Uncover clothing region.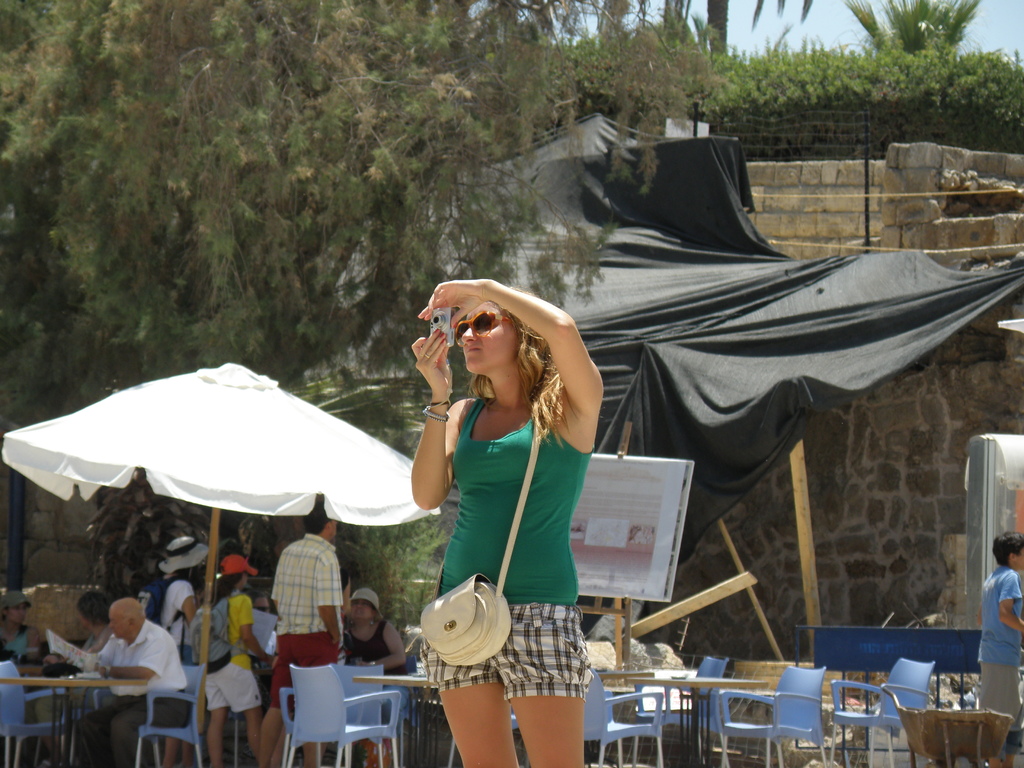
Uncovered: box(79, 620, 194, 767).
